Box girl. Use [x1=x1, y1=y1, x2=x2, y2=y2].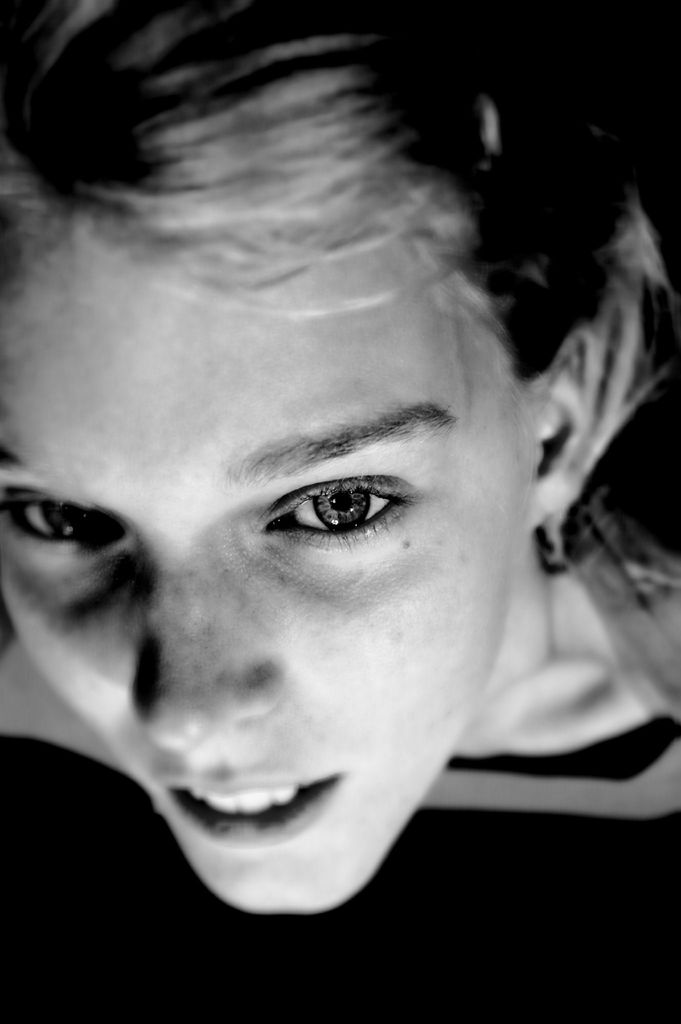
[x1=0, y1=0, x2=679, y2=1023].
